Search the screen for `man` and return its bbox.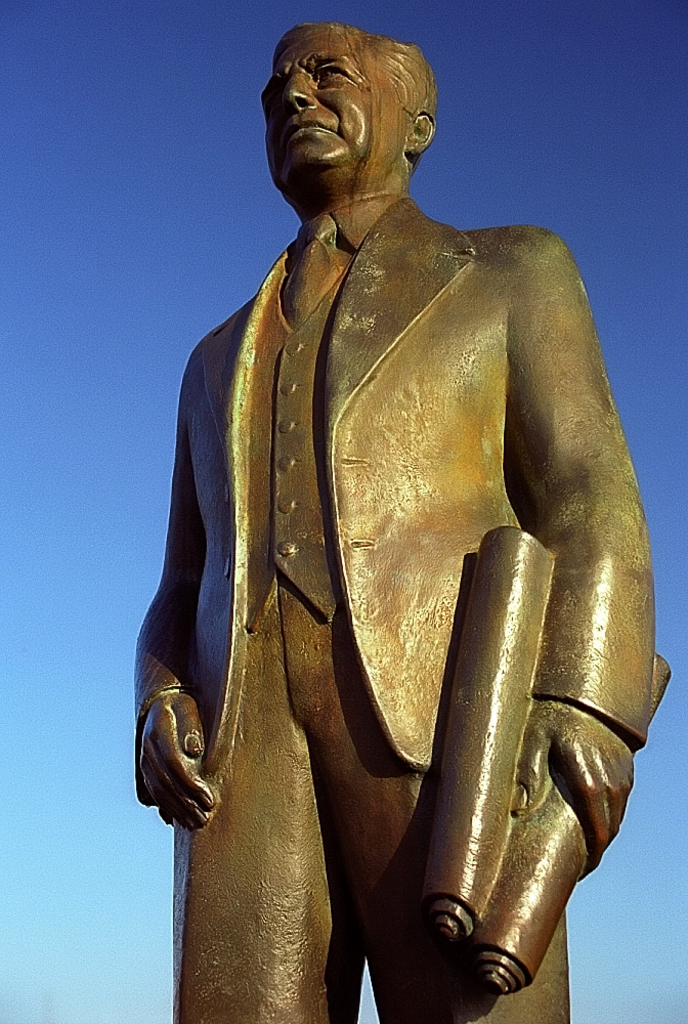
Found: pyautogui.locateOnScreen(142, 7, 630, 1007).
